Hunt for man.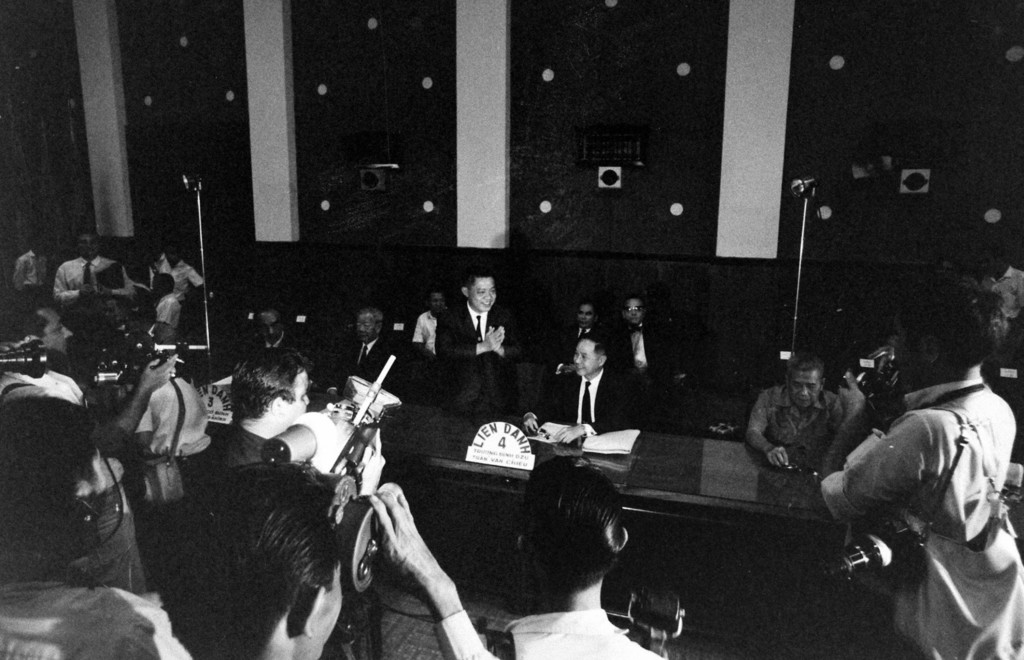
Hunted down at left=813, top=264, right=1023, bottom=659.
